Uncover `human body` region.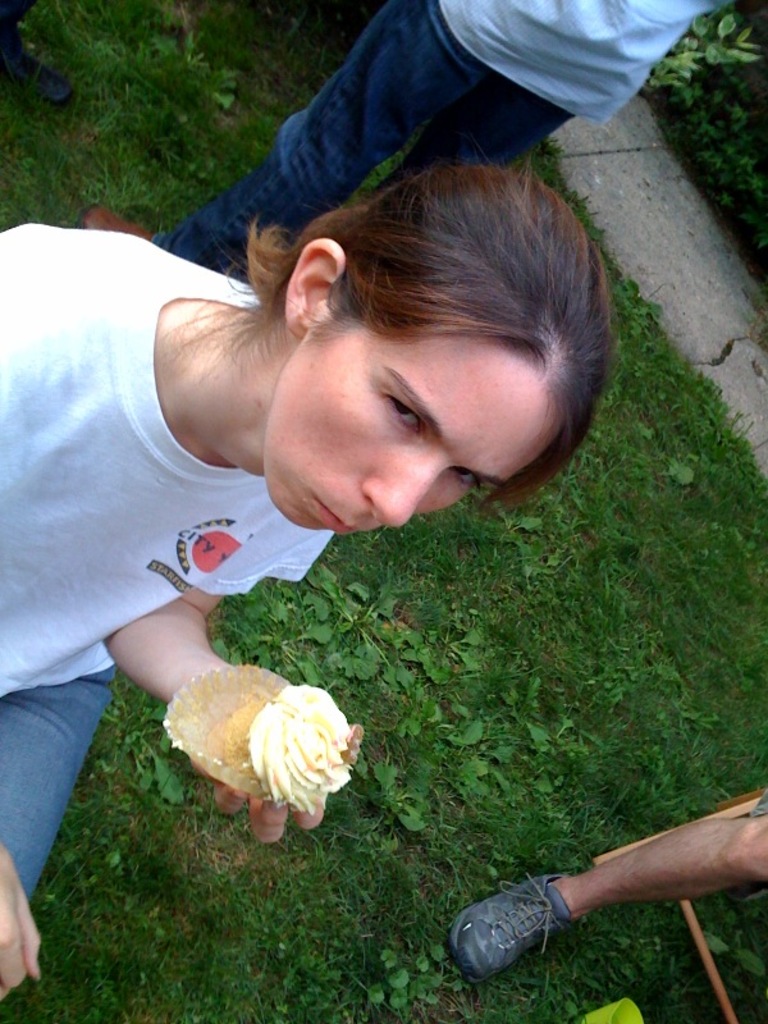
Uncovered: bbox(90, 0, 736, 274).
